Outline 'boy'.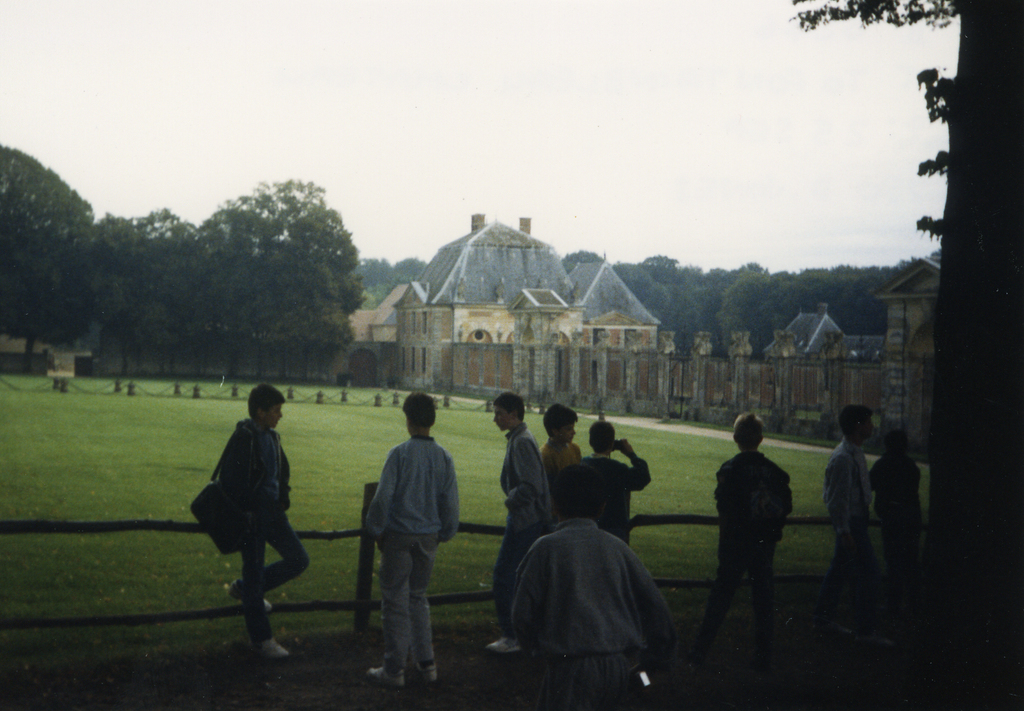
Outline: x1=219 y1=386 x2=314 y2=652.
